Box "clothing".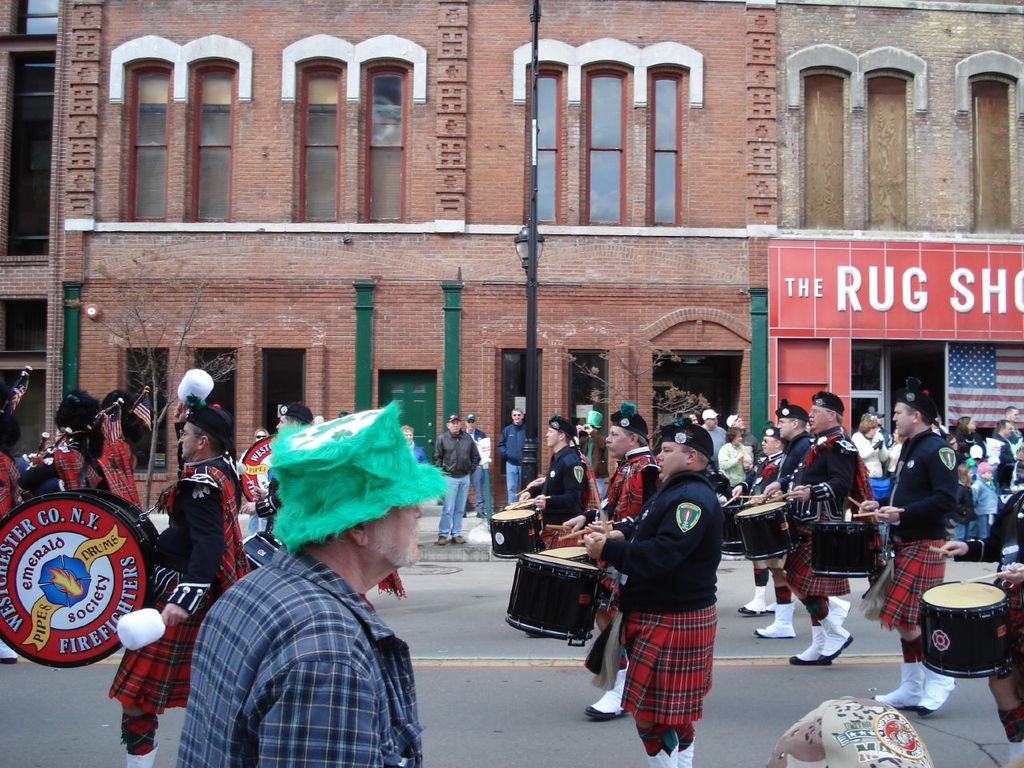
l=469, t=426, r=490, b=508.
